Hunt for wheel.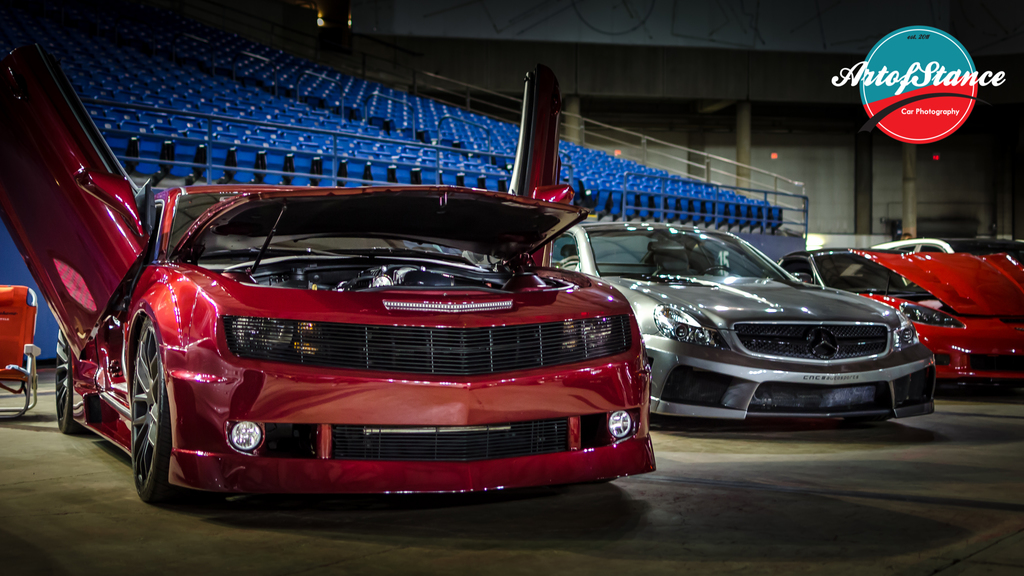
Hunted down at bbox(55, 335, 99, 435).
